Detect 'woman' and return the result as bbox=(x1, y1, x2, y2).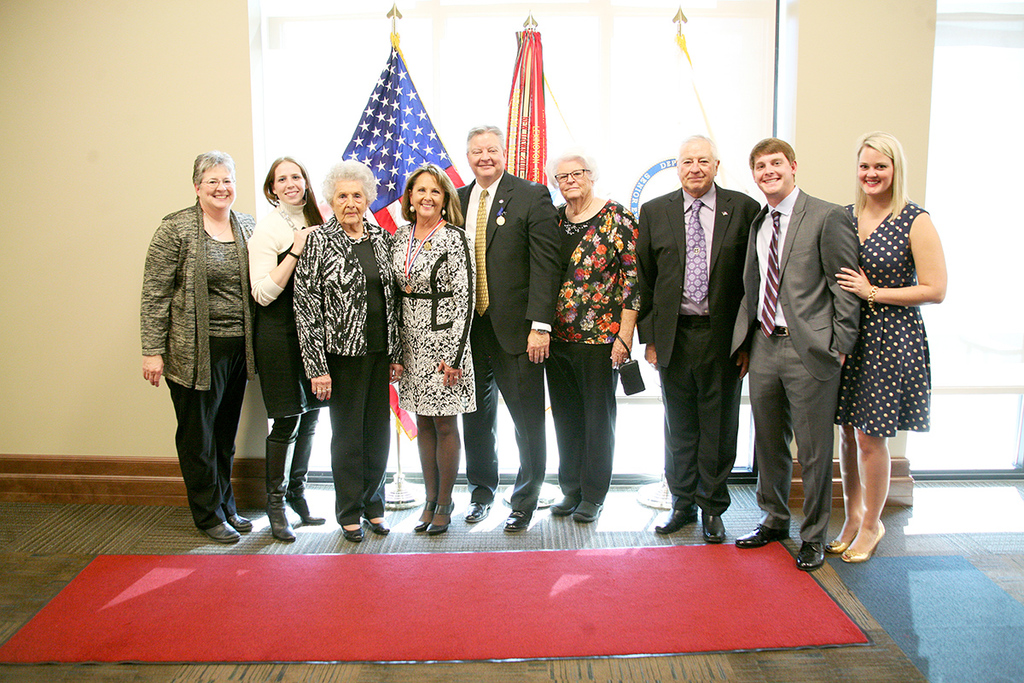
bbox=(386, 157, 480, 535).
